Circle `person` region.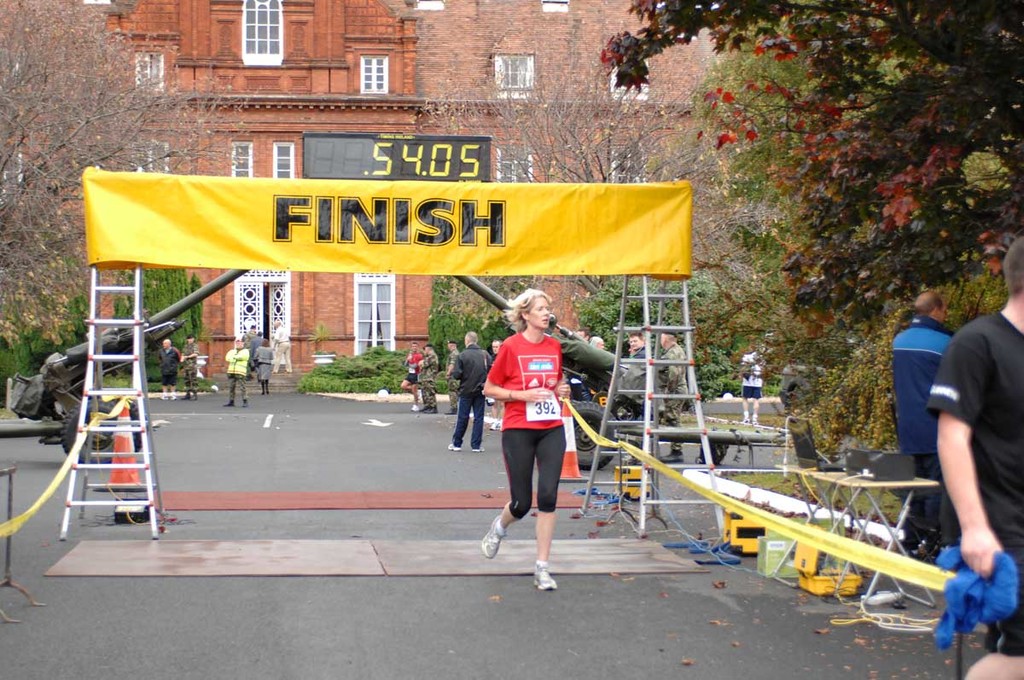
Region: 608:334:650:467.
